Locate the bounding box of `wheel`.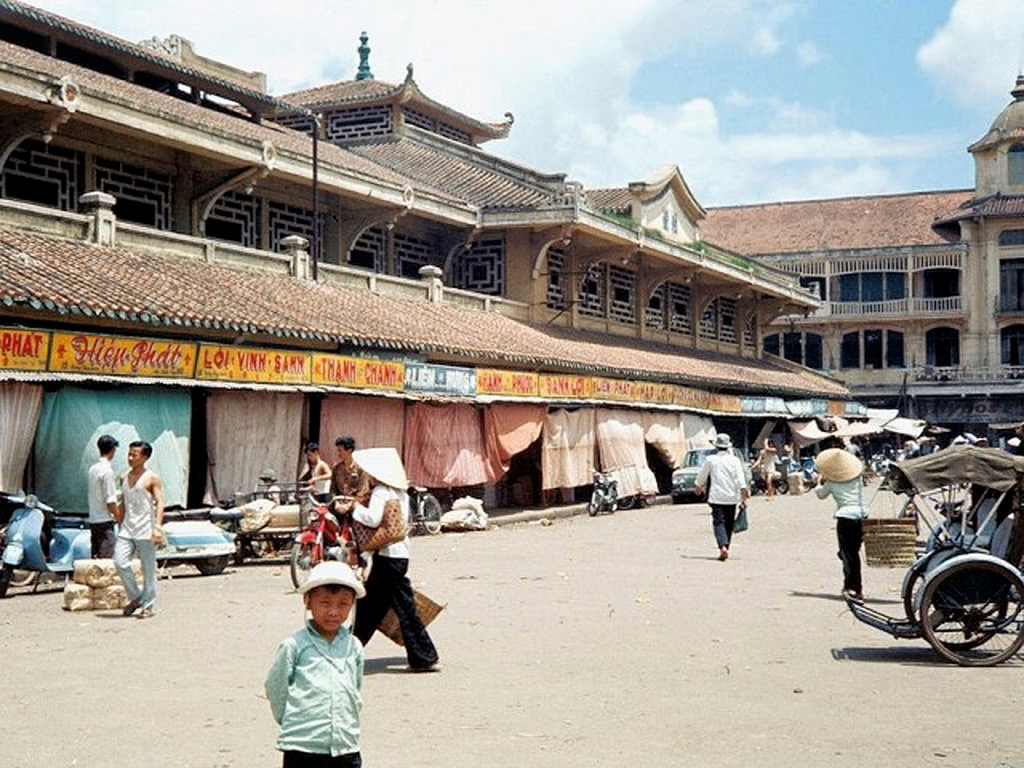
Bounding box: (left=608, top=490, right=619, bottom=514).
